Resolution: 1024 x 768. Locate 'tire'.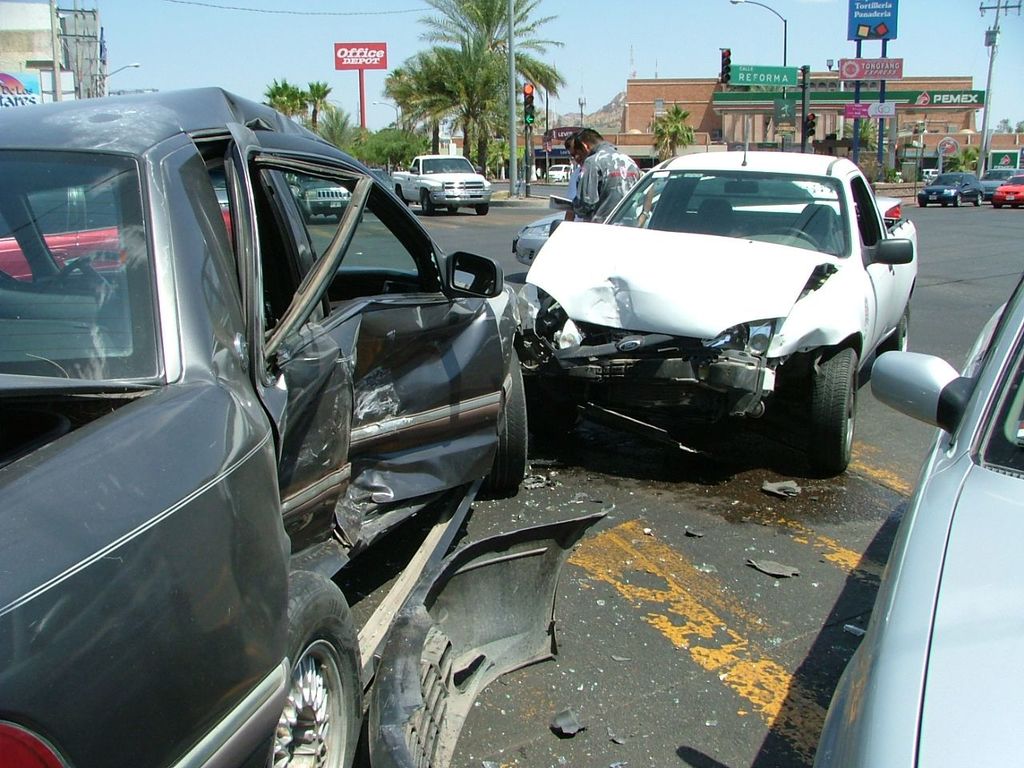
(973, 193, 982, 206).
